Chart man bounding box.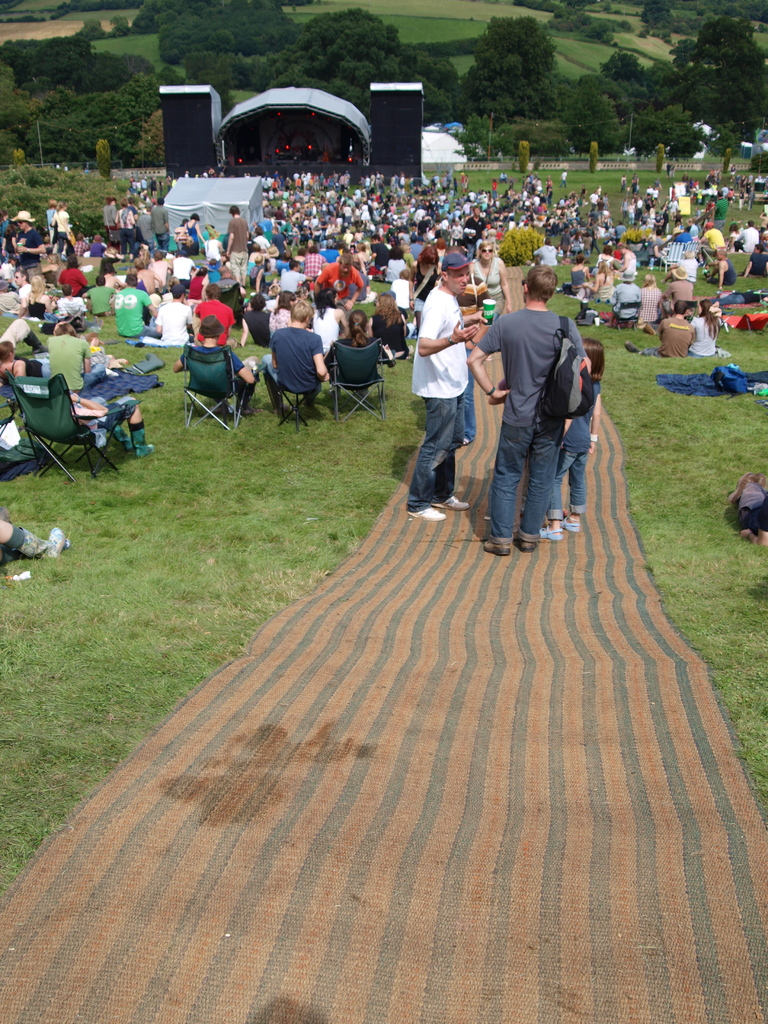
Charted: rect(49, 319, 109, 395).
